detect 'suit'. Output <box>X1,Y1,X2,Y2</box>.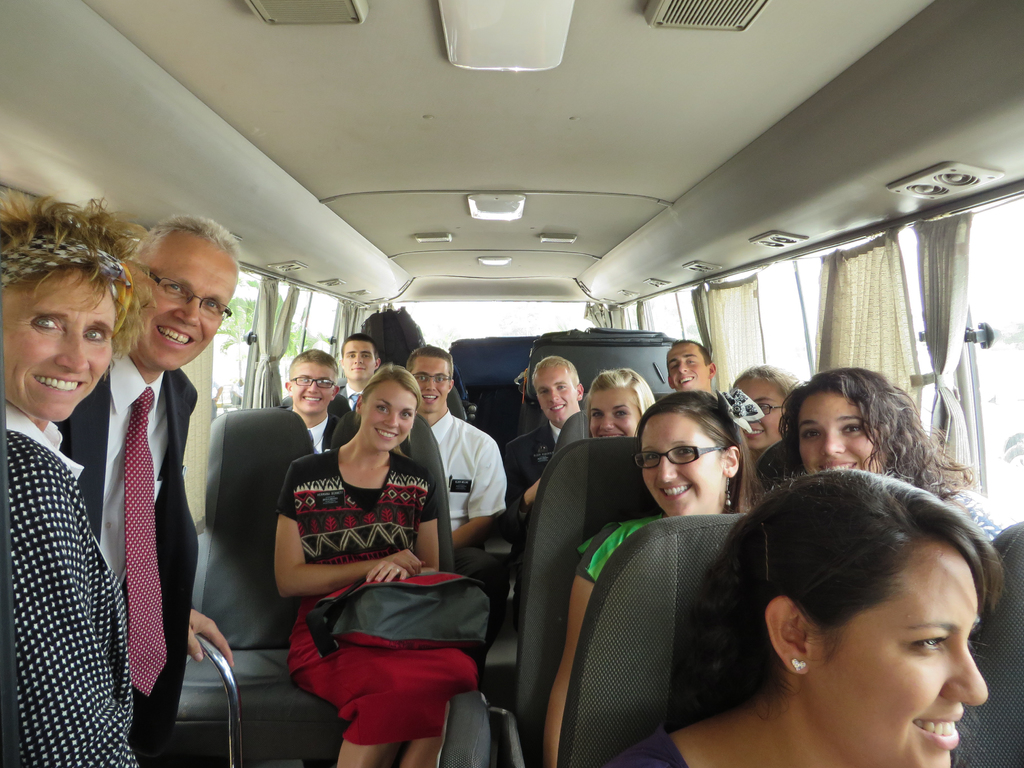
<box>50,366,205,767</box>.
